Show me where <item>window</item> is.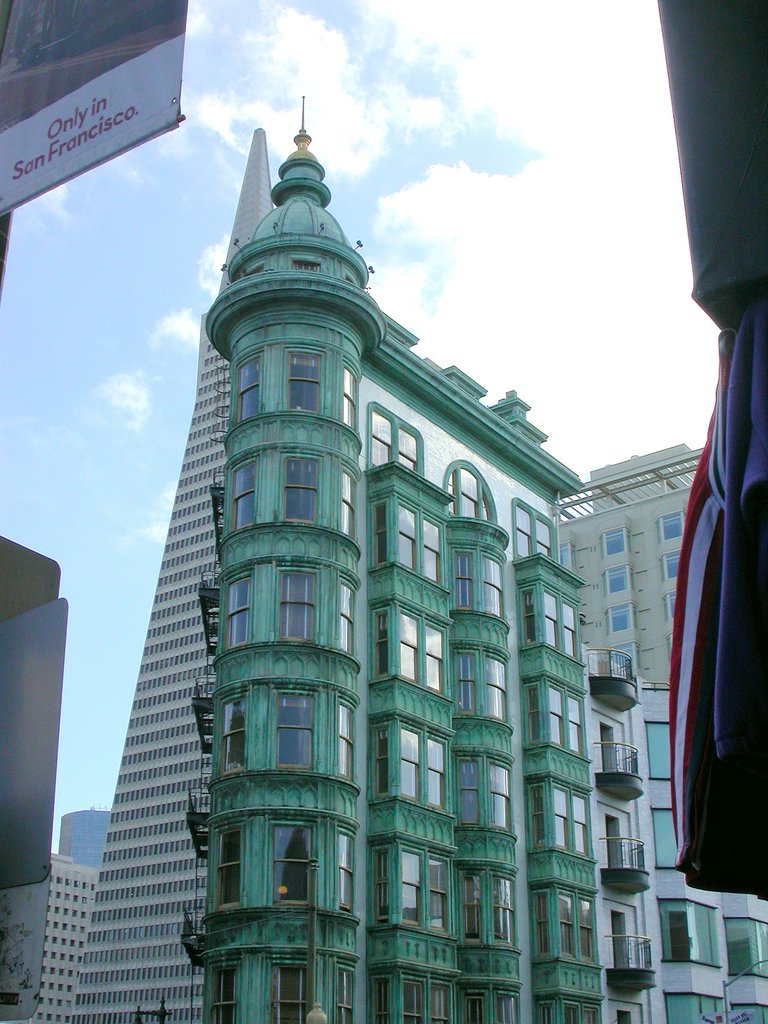
<item>window</item> is at x1=564 y1=1000 x2=579 y2=1023.
